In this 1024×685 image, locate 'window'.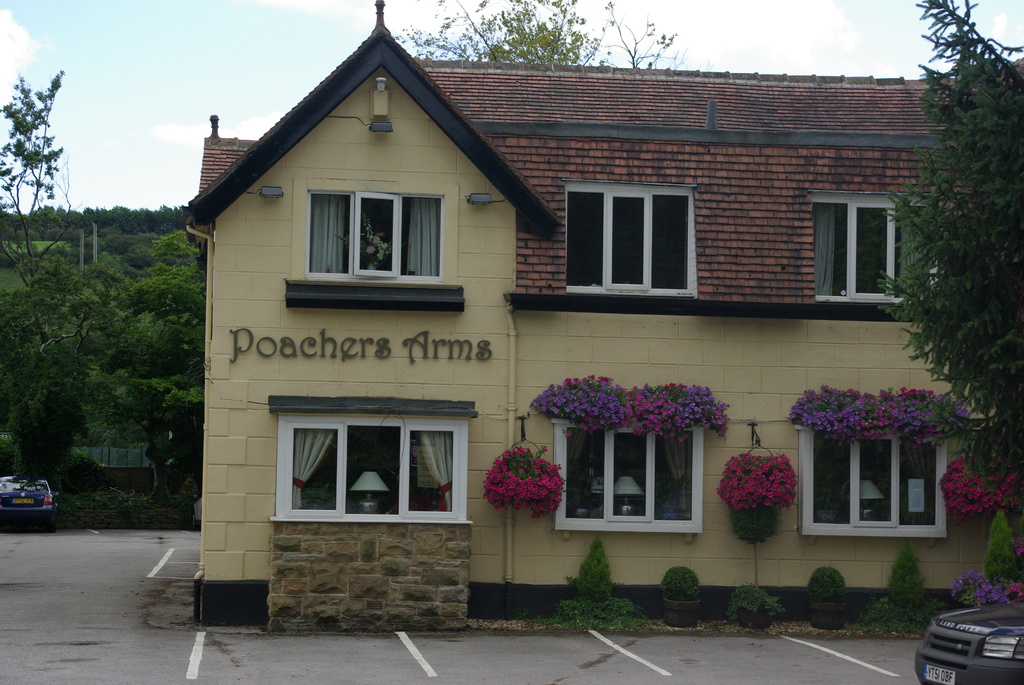
Bounding box: {"left": 270, "top": 409, "right": 470, "bottom": 523}.
